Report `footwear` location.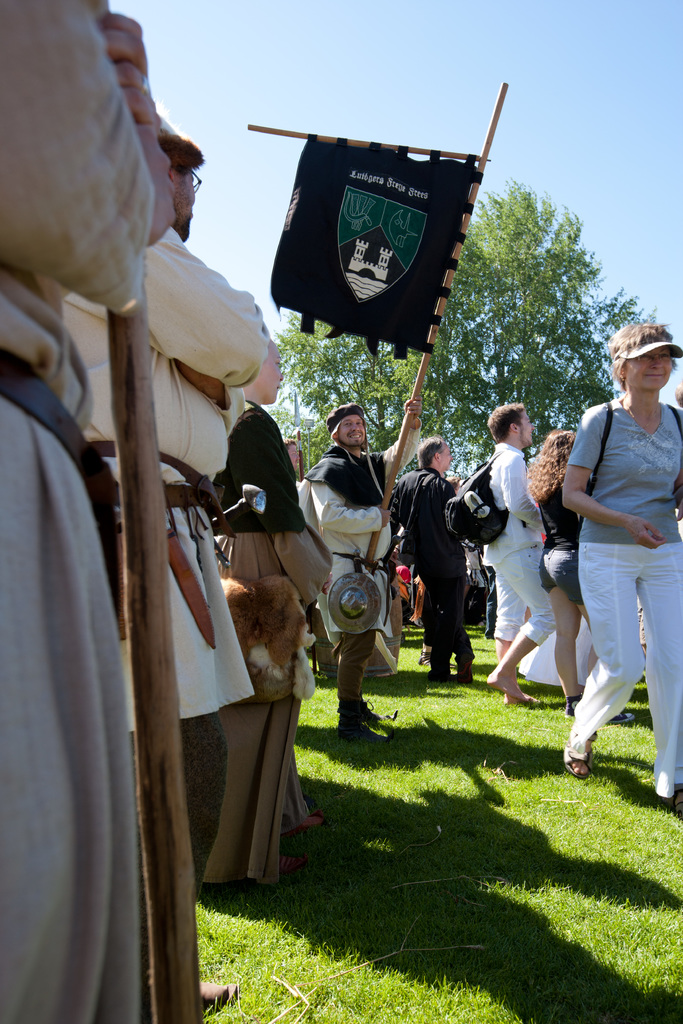
Report: region(564, 697, 636, 721).
